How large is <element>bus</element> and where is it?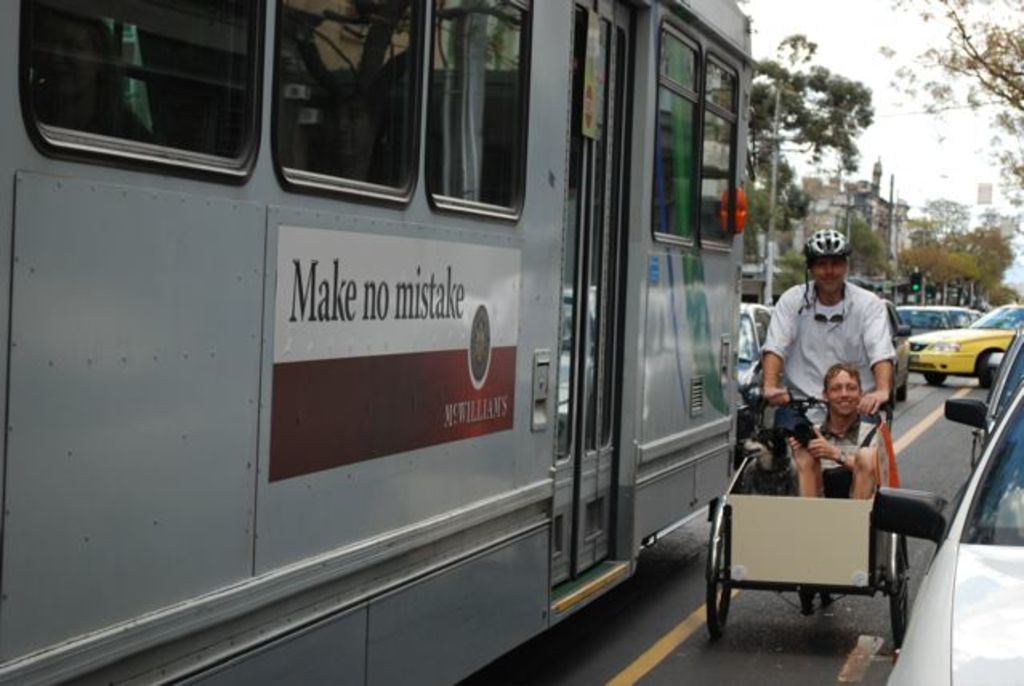
Bounding box: 0,0,755,684.
